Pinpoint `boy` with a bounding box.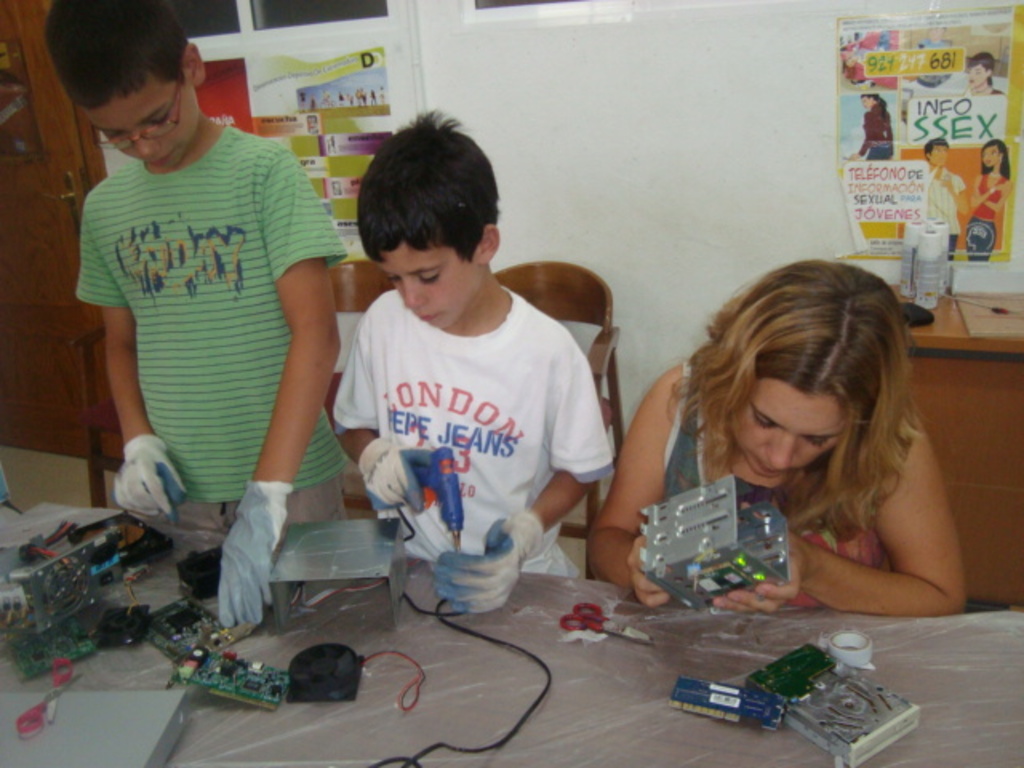
x1=922 y1=134 x2=970 y2=254.
